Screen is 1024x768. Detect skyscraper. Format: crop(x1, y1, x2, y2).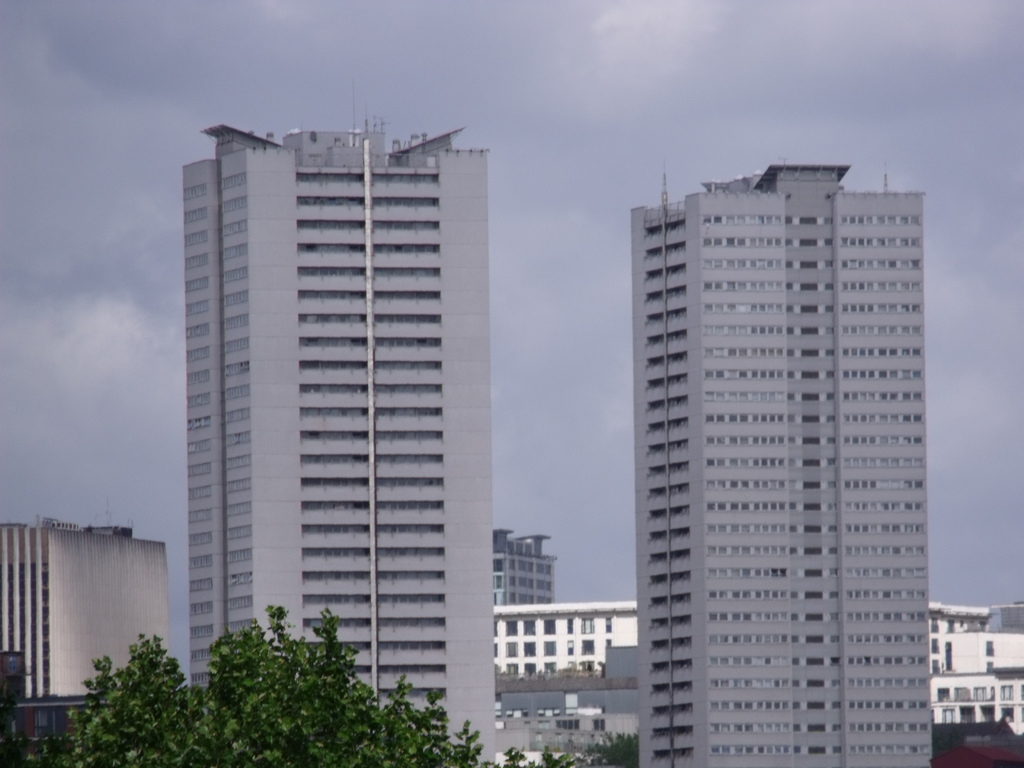
crop(608, 155, 963, 737).
